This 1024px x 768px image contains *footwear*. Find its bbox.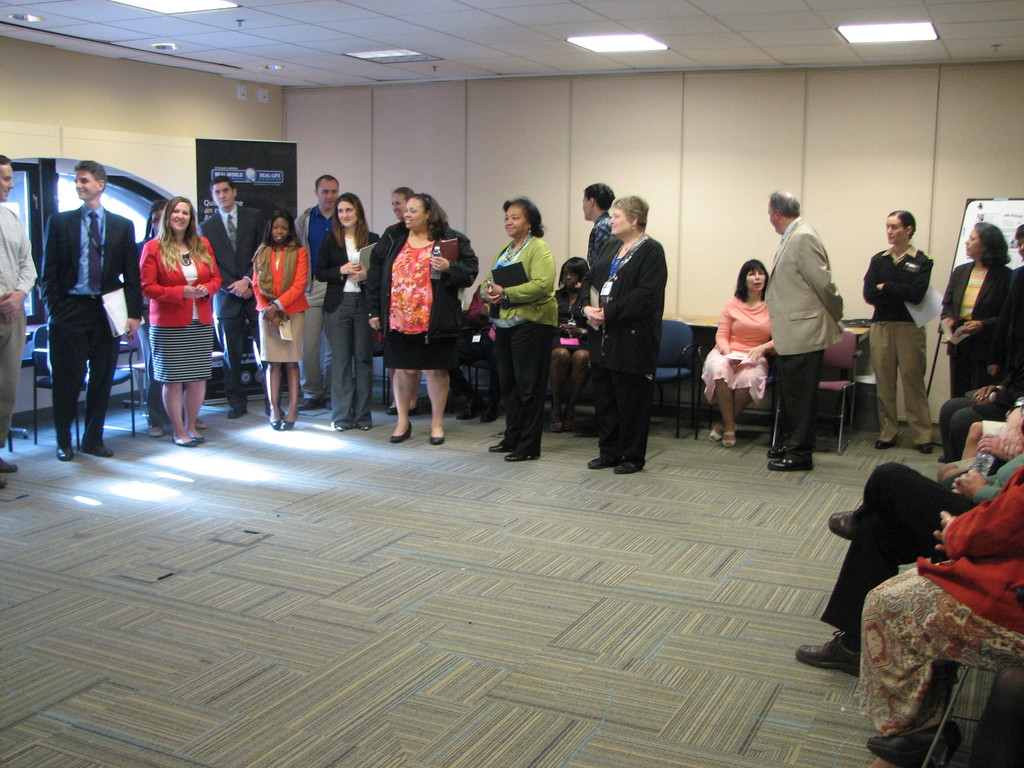
x1=83, y1=446, x2=113, y2=458.
